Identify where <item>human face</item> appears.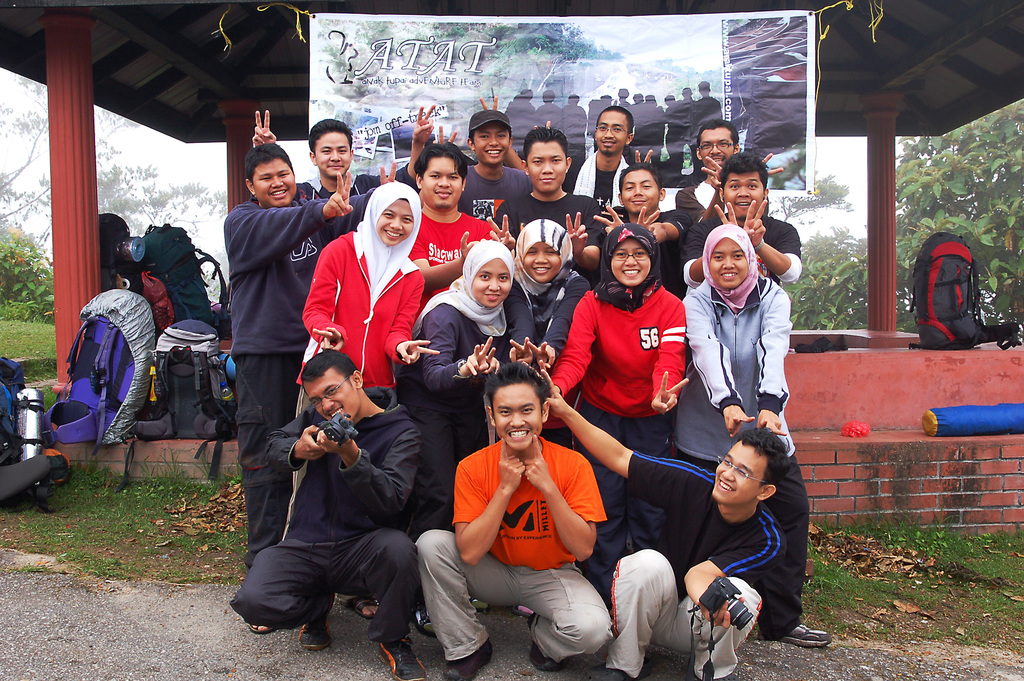
Appears at <bbox>252, 157, 296, 204</bbox>.
